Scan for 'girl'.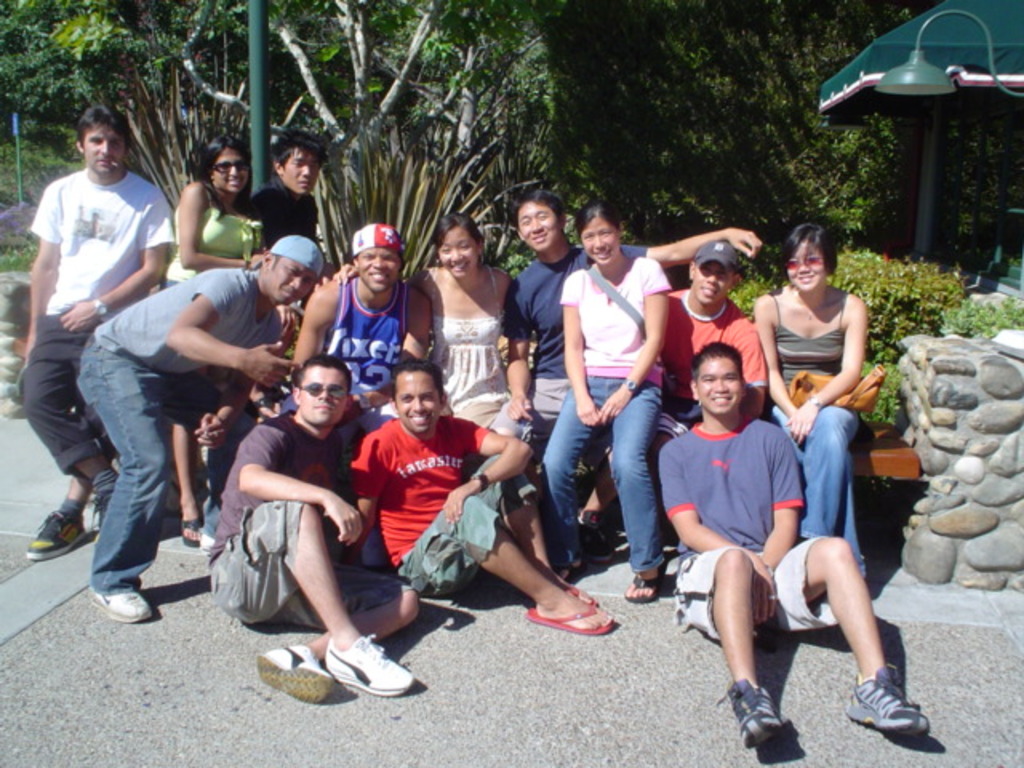
Scan result: 333, 210, 597, 606.
